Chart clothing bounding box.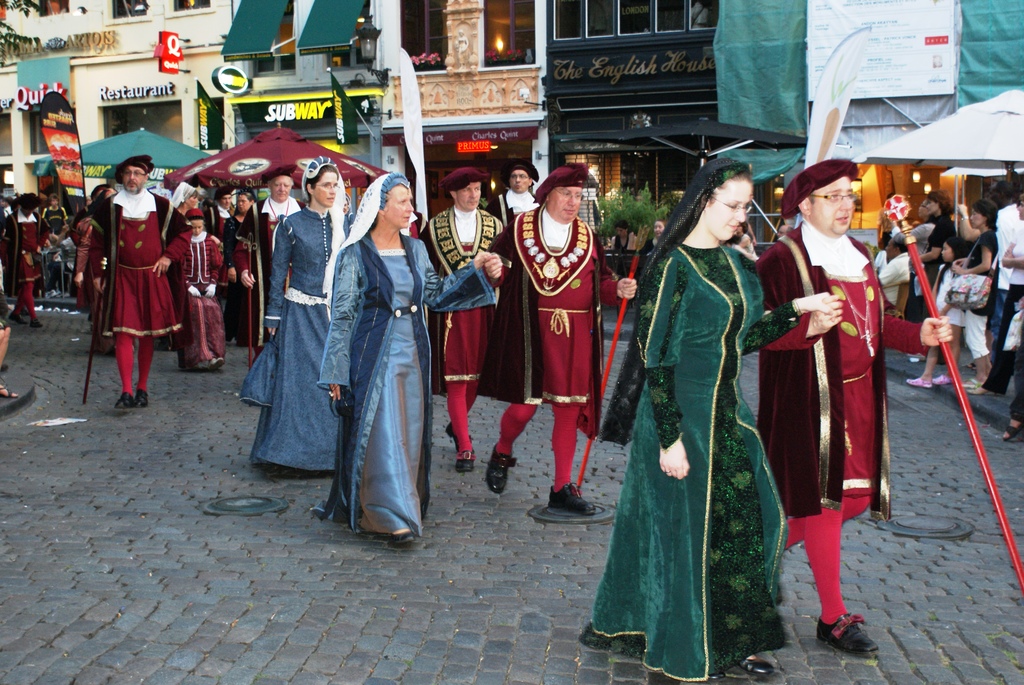
Charted: {"x1": 306, "y1": 171, "x2": 495, "y2": 542}.
